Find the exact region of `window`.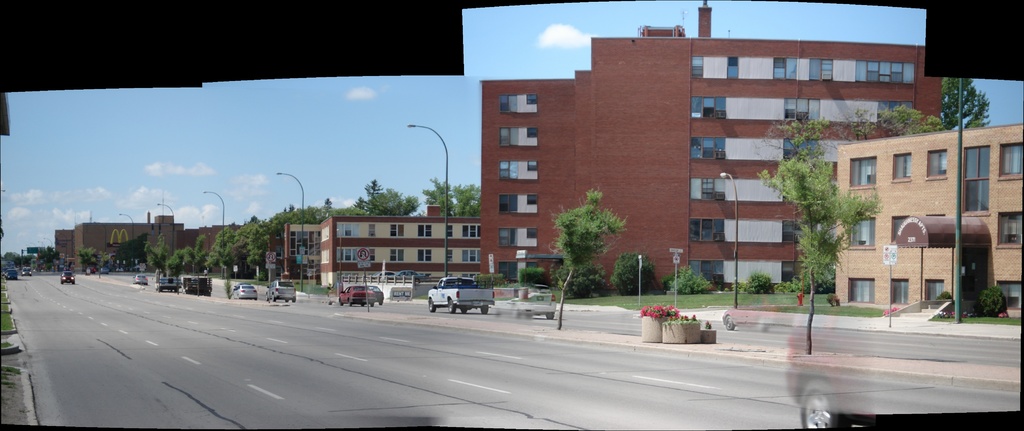
Exact region: Rect(419, 248, 431, 265).
